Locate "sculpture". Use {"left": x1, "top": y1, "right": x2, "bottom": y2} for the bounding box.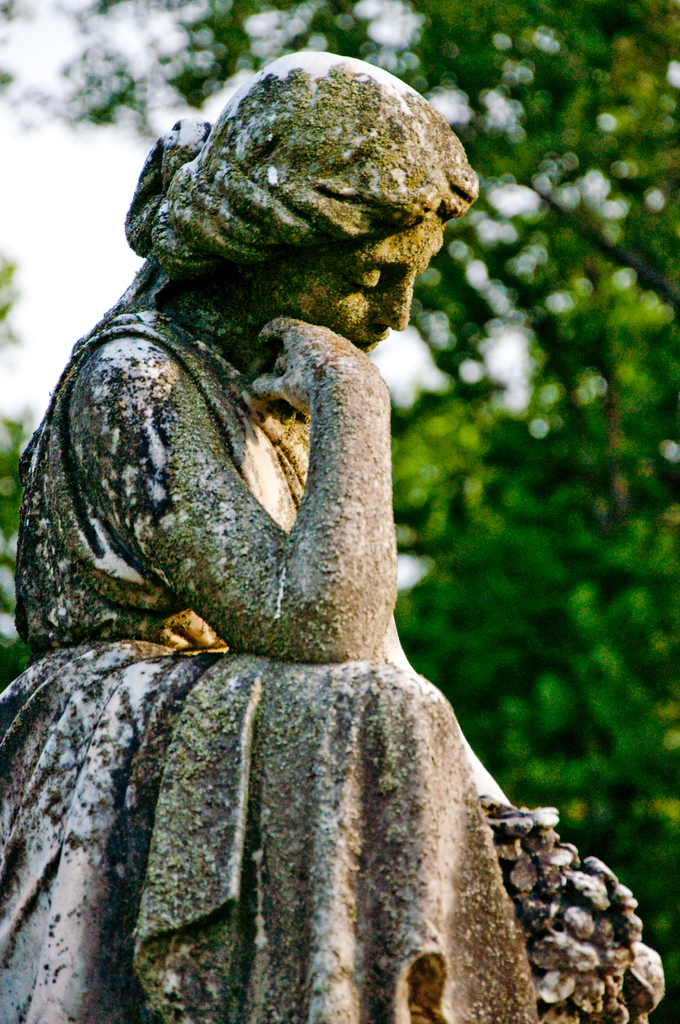
{"left": 24, "top": 62, "right": 578, "bottom": 1020}.
